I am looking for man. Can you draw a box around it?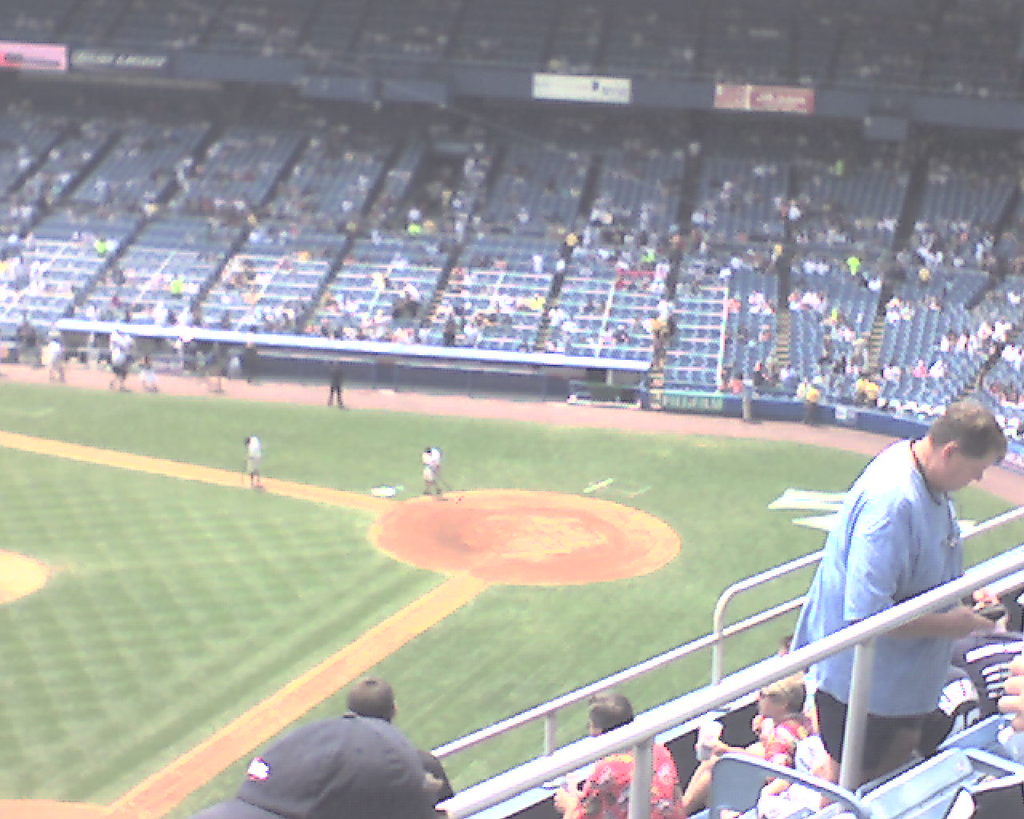
Sure, the bounding box is select_region(241, 426, 265, 489).
